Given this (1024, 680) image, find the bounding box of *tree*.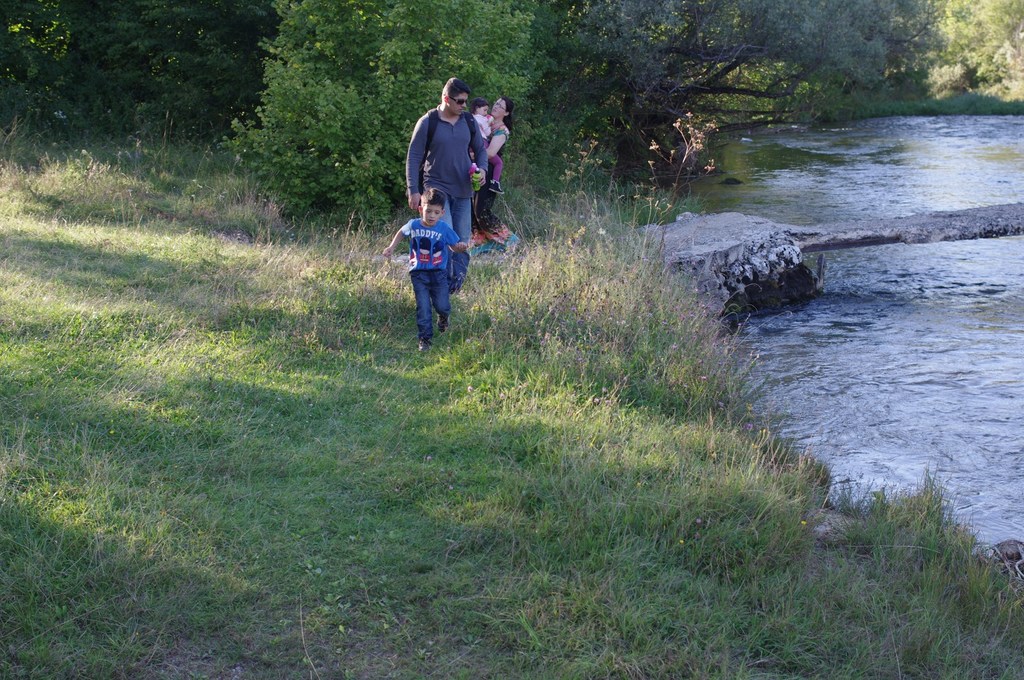
{"left": 216, "top": 0, "right": 535, "bottom": 228}.
